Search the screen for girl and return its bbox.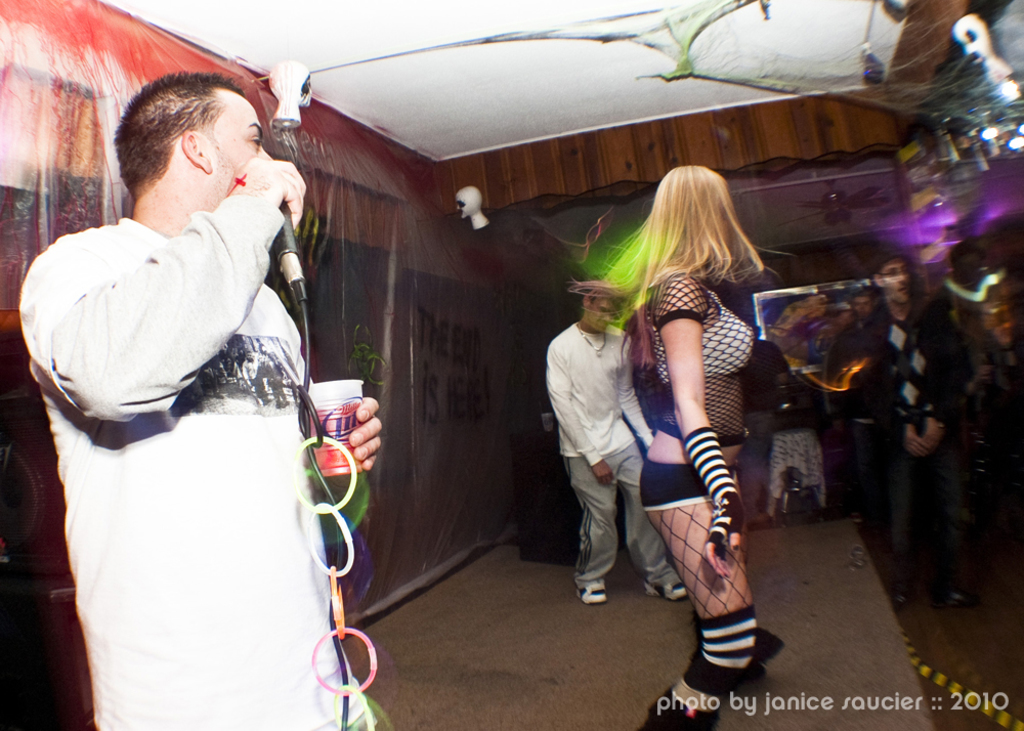
Found: box(566, 157, 781, 726).
